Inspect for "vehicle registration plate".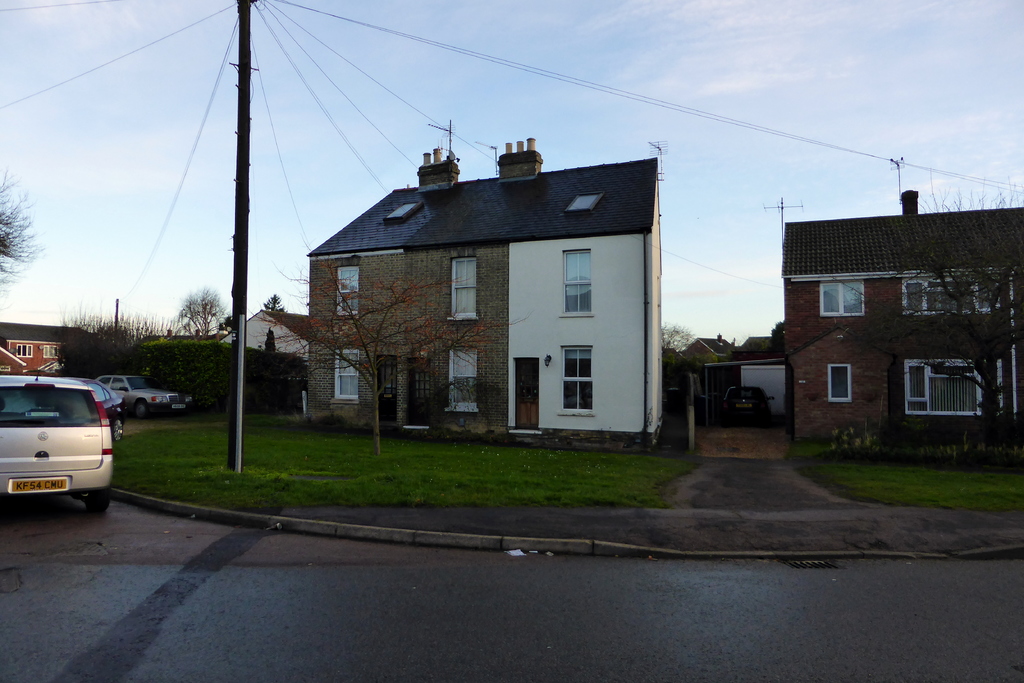
Inspection: (x1=12, y1=478, x2=65, y2=493).
